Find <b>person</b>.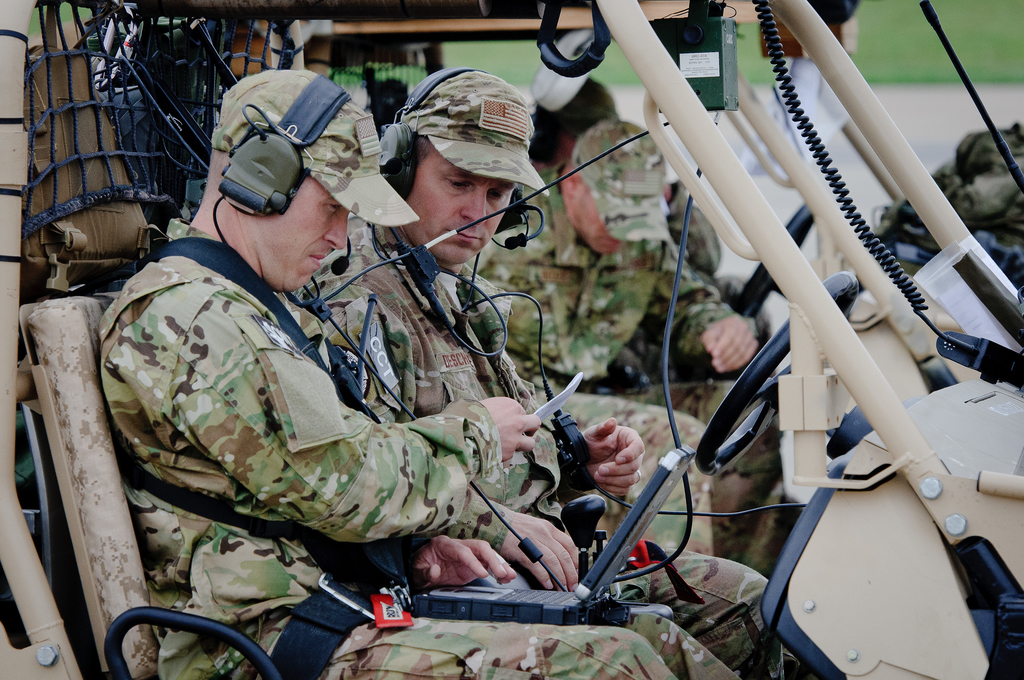
left=875, top=125, right=1023, bottom=284.
